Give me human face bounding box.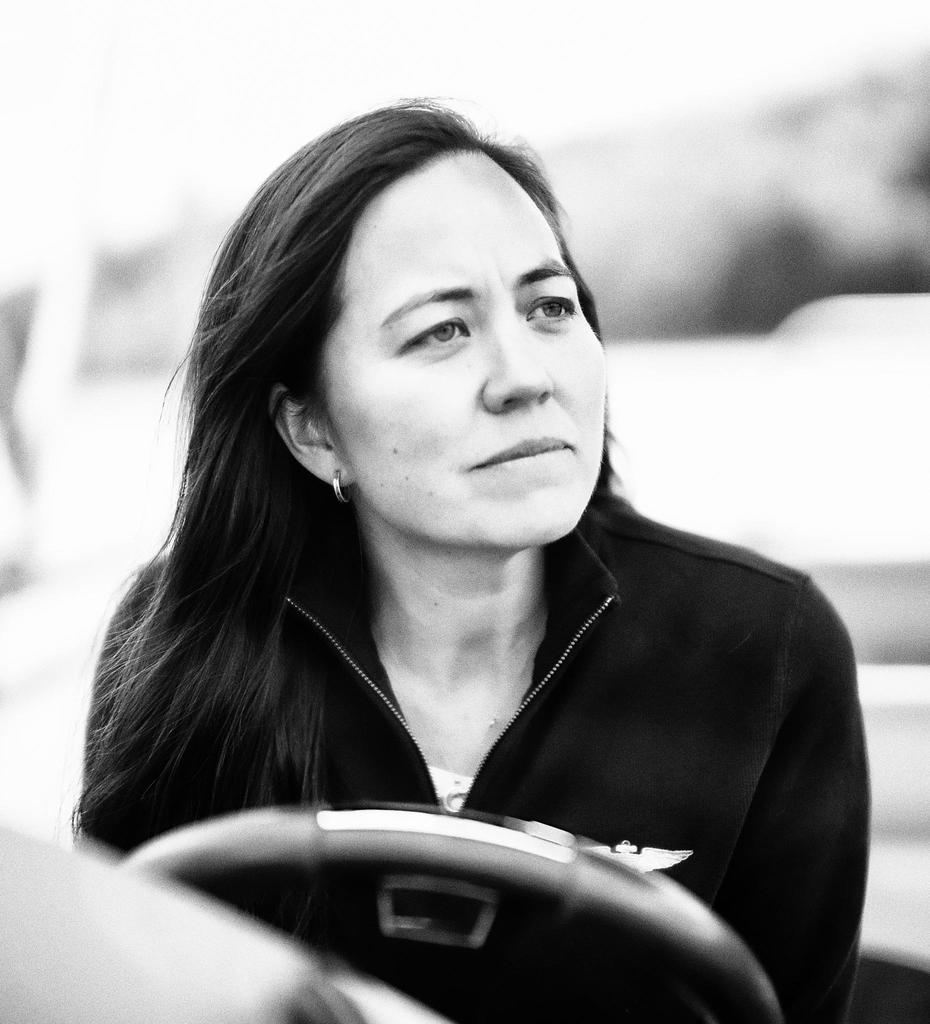
locate(309, 148, 616, 563).
